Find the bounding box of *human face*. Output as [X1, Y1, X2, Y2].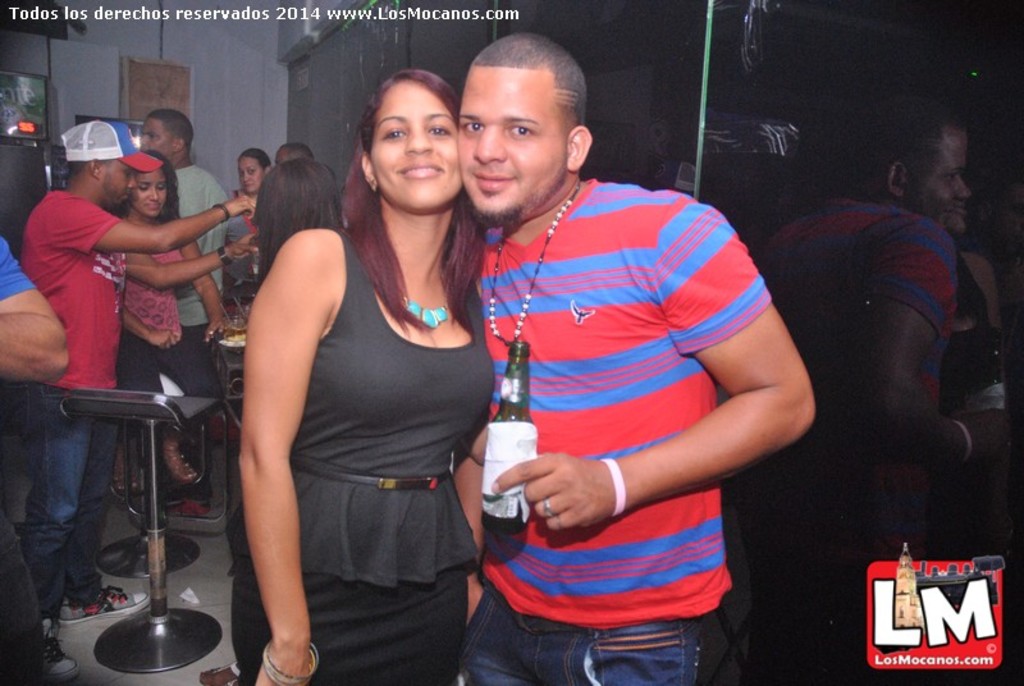
[142, 119, 179, 161].
